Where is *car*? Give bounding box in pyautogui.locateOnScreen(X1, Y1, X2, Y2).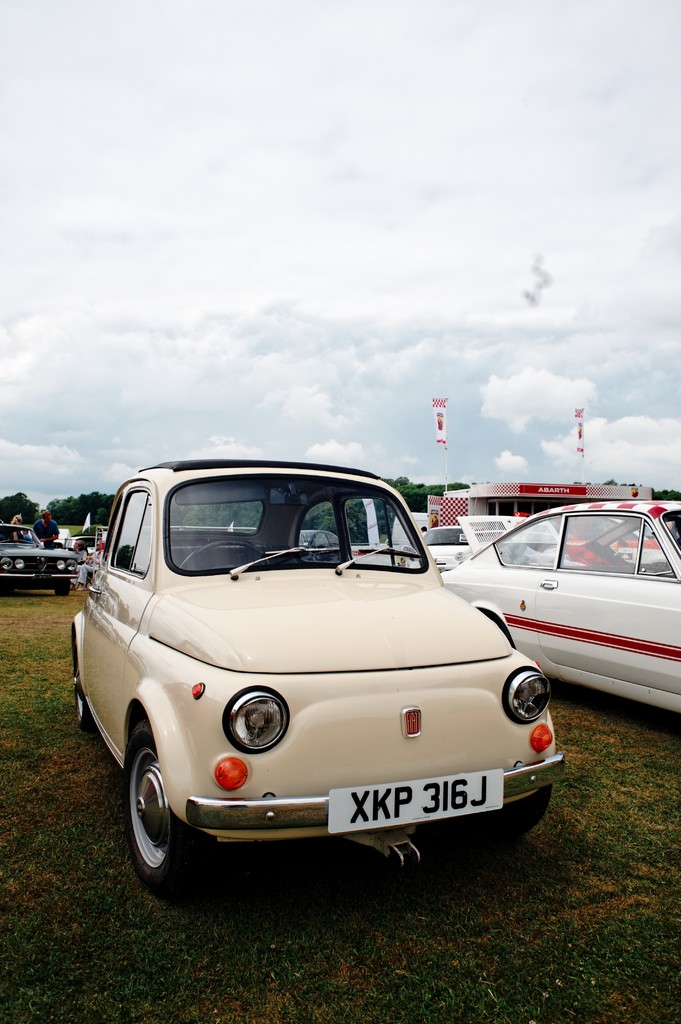
pyautogui.locateOnScreen(72, 460, 567, 900).
